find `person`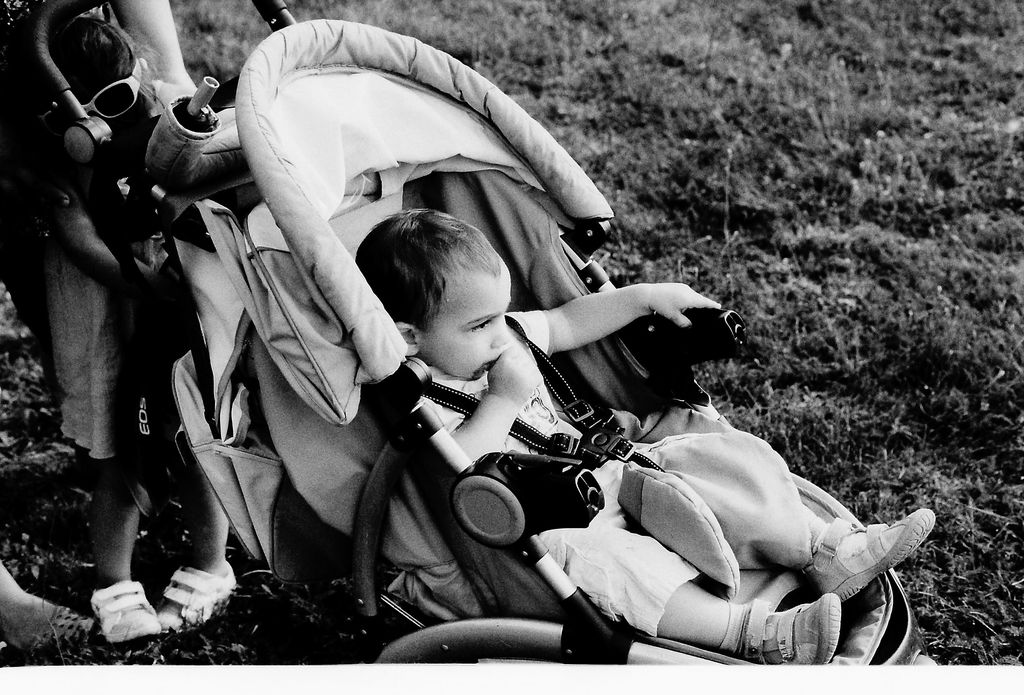
42:24:245:635
